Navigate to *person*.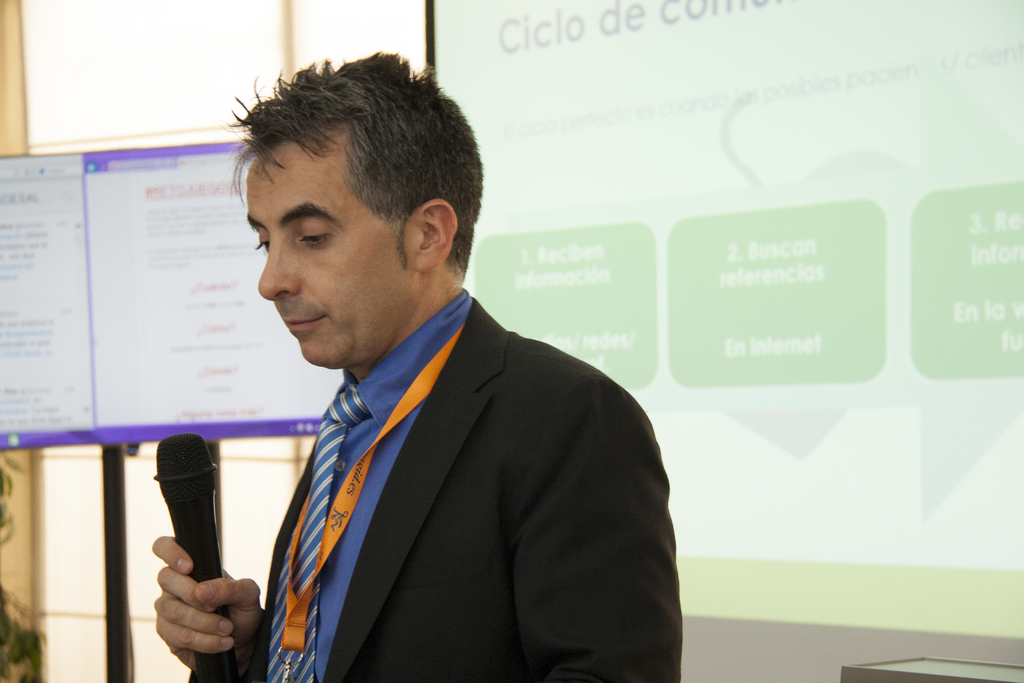
Navigation target: bbox=(165, 71, 666, 680).
